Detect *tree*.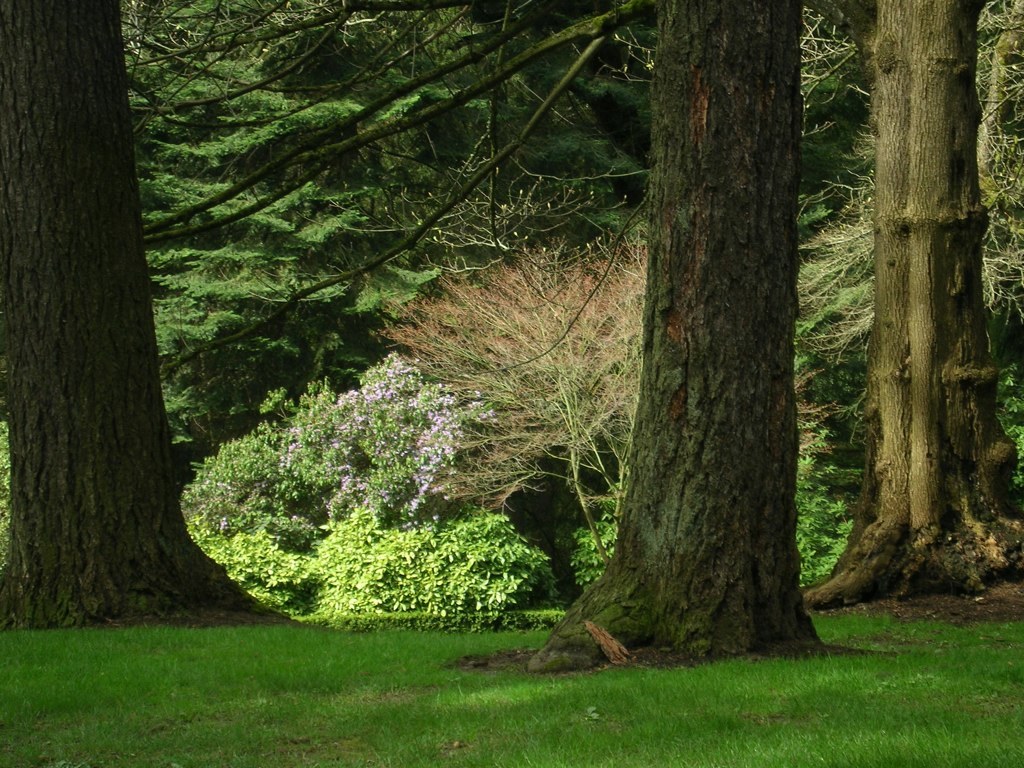
Detected at [x1=810, y1=0, x2=1023, y2=608].
